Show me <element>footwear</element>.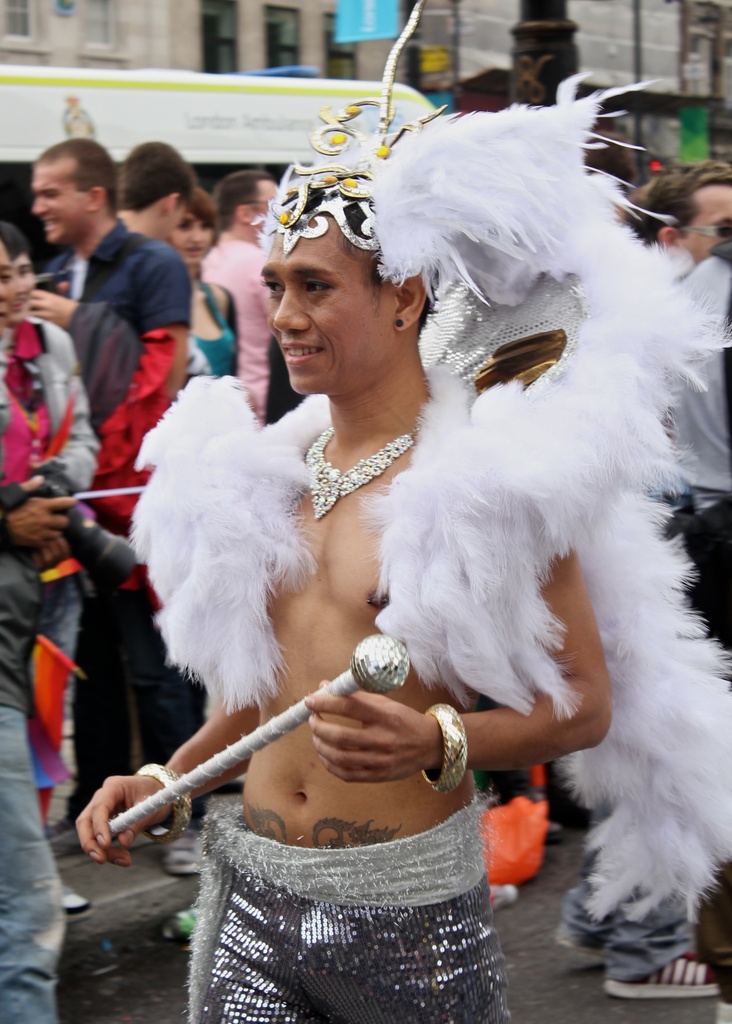
<element>footwear</element> is here: 162, 900, 197, 953.
